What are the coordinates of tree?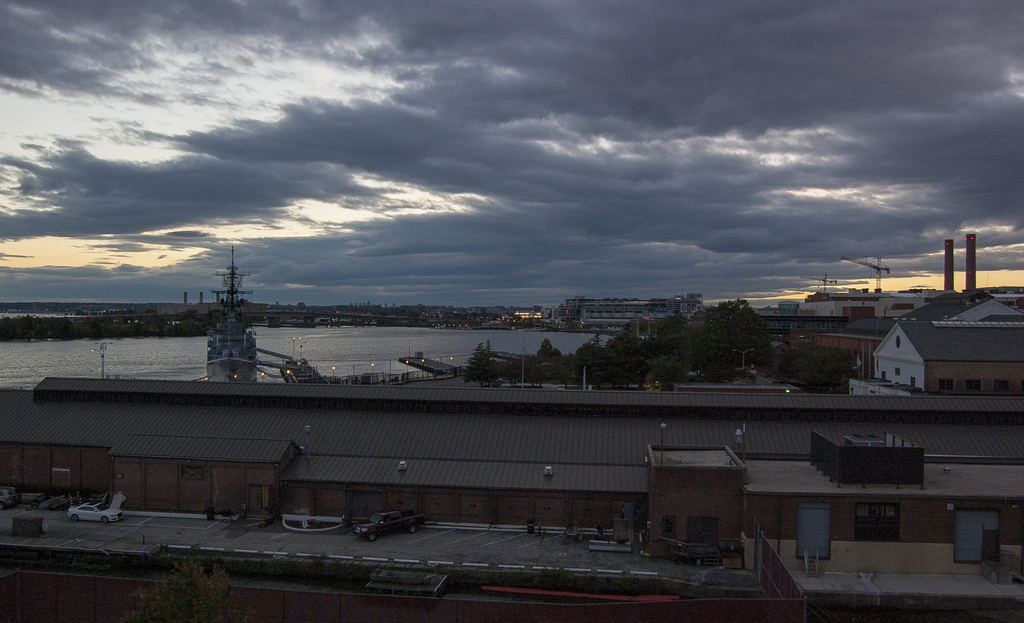
crop(573, 289, 781, 398).
